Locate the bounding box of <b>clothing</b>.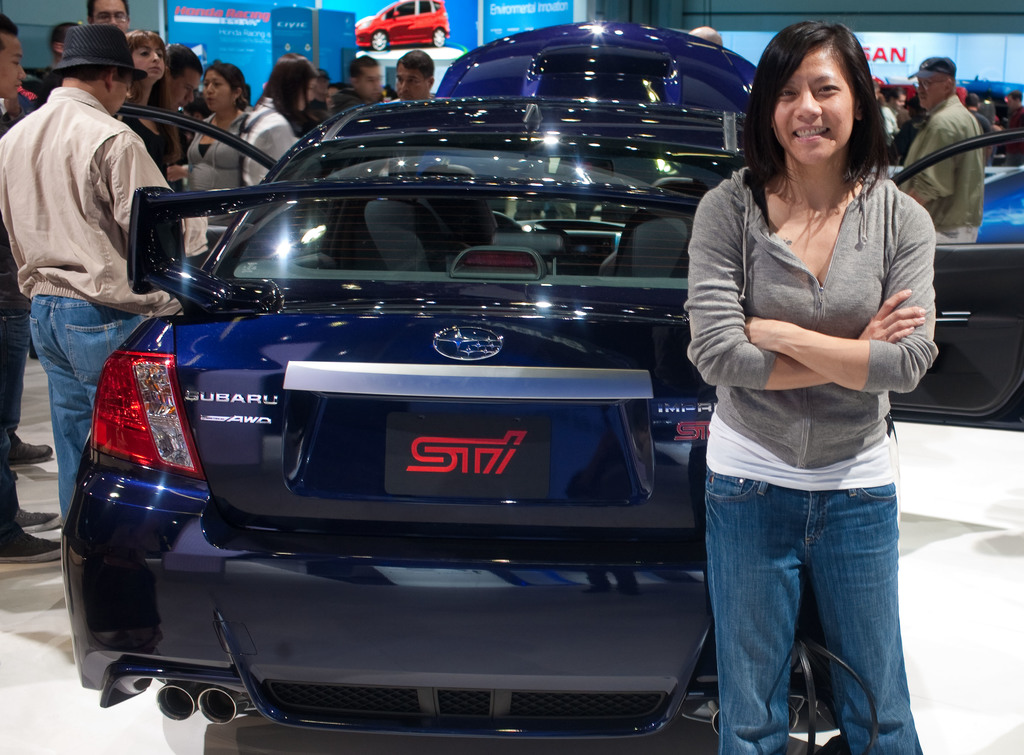
Bounding box: rect(241, 97, 294, 188).
